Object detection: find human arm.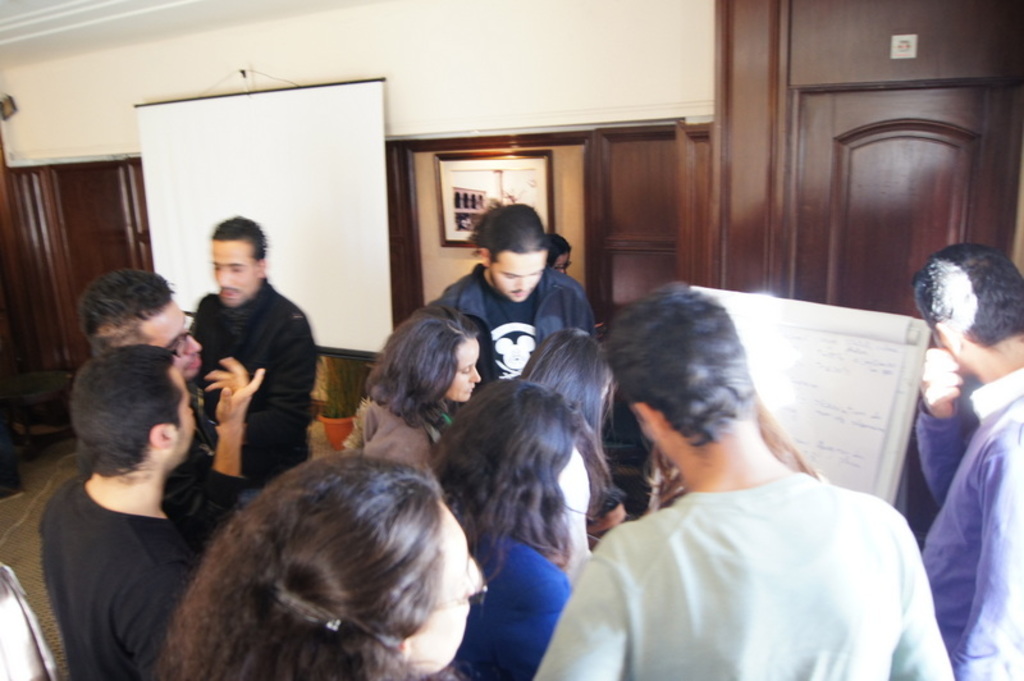
[892, 512, 943, 680].
